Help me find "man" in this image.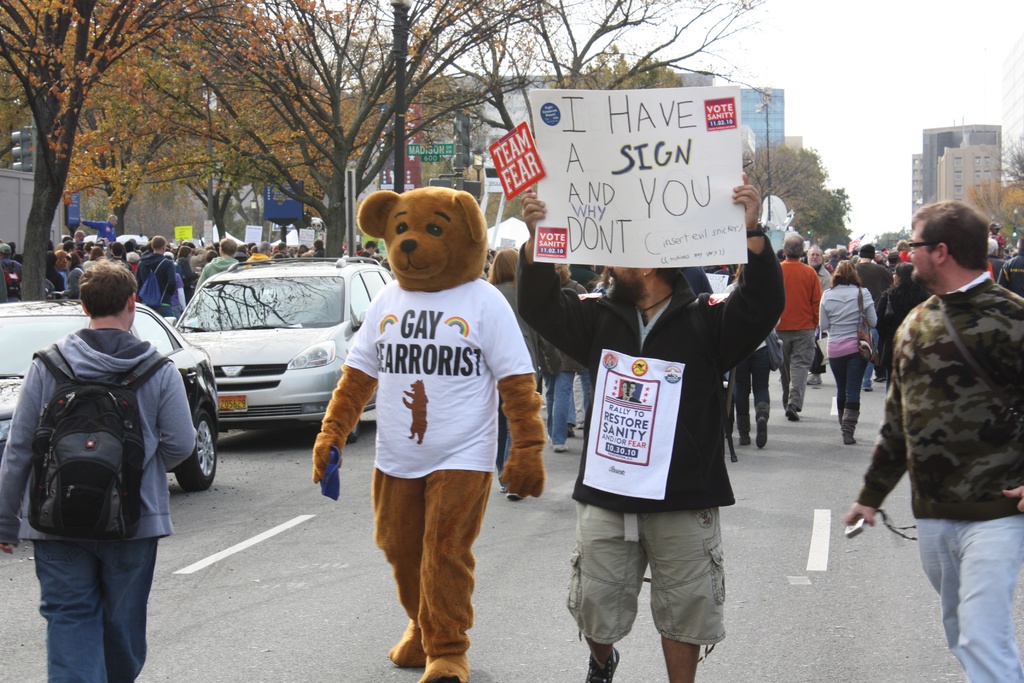
Found it: <region>776, 227, 828, 421</region>.
